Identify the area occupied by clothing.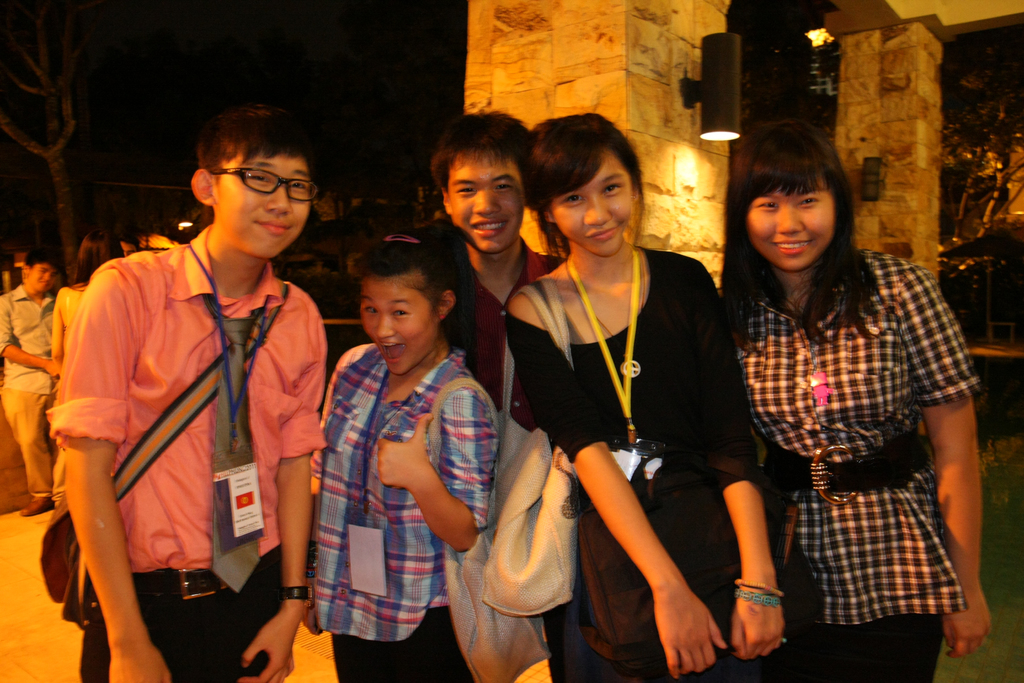
Area: box=[316, 334, 501, 682].
